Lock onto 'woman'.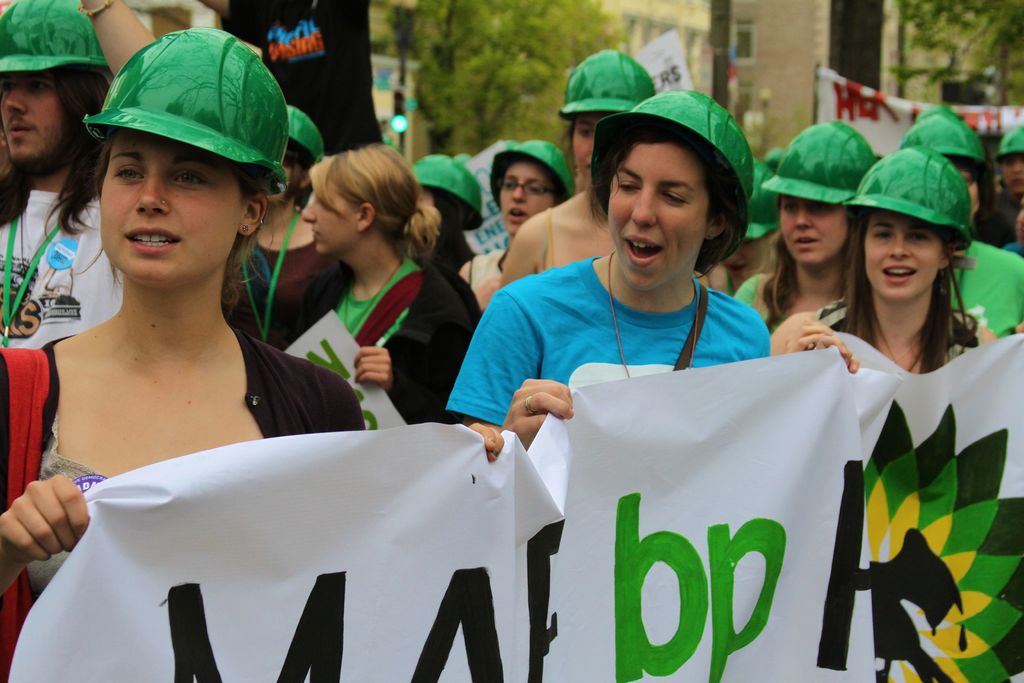
Locked: detection(732, 119, 876, 329).
